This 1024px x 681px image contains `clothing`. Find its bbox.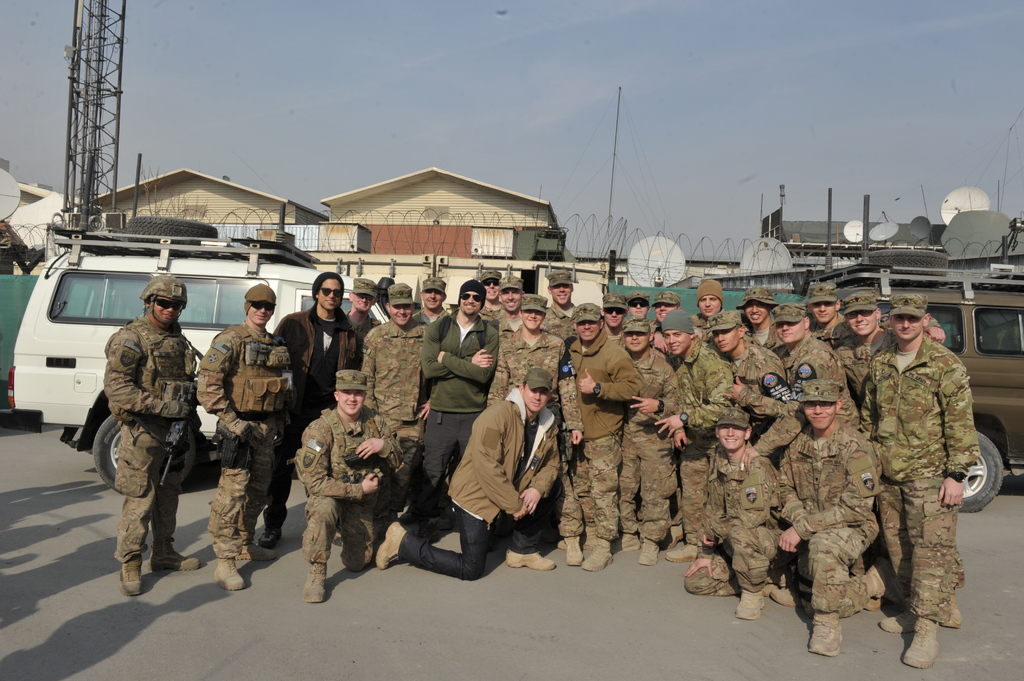
(266,306,368,517).
